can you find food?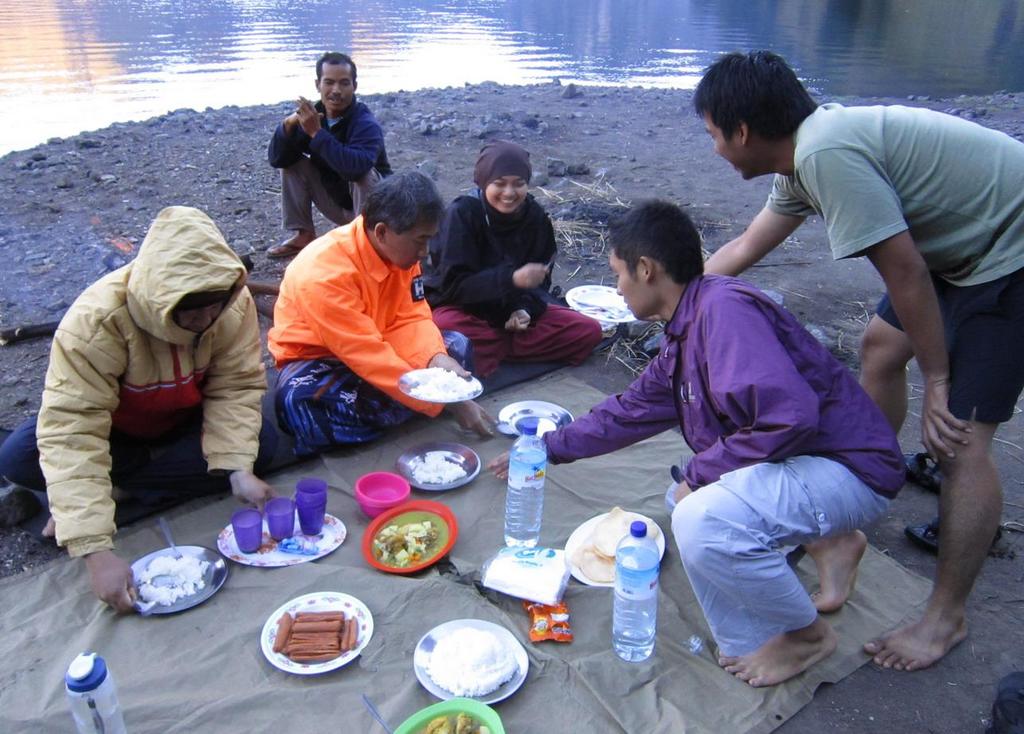
Yes, bounding box: bbox(401, 365, 474, 400).
